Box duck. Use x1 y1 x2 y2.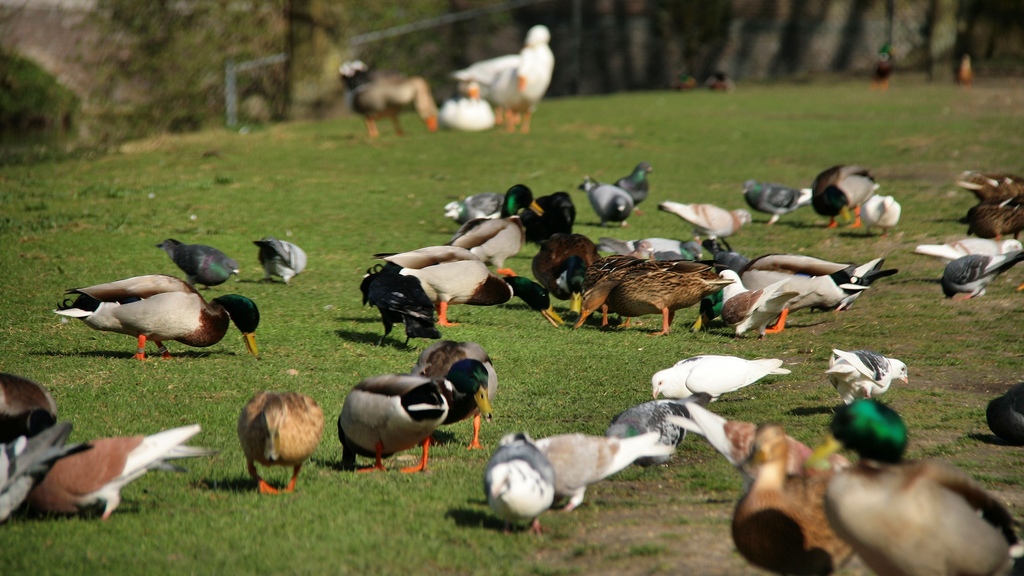
714 414 929 575.
